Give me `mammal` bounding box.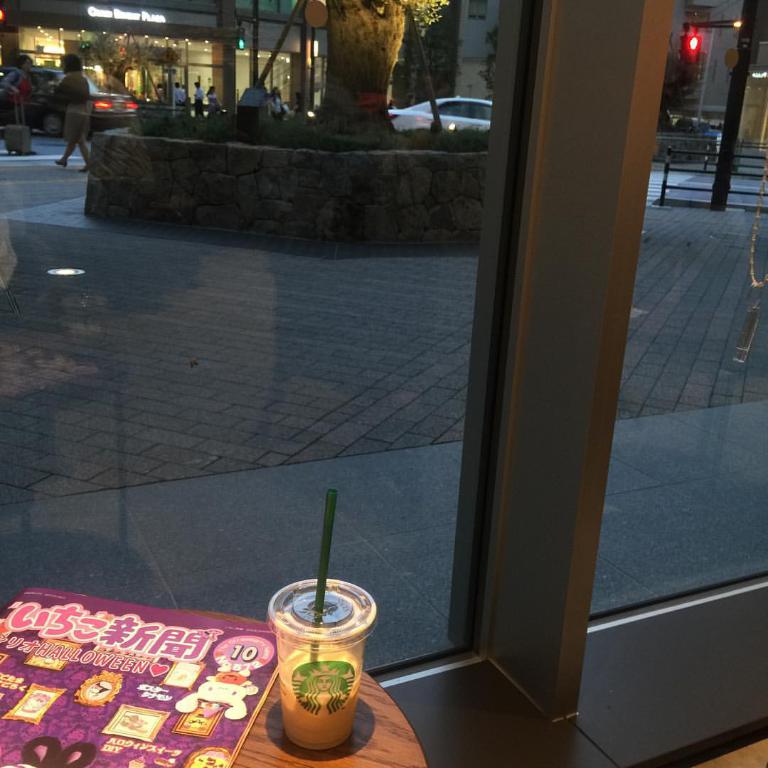
175, 80, 186, 105.
